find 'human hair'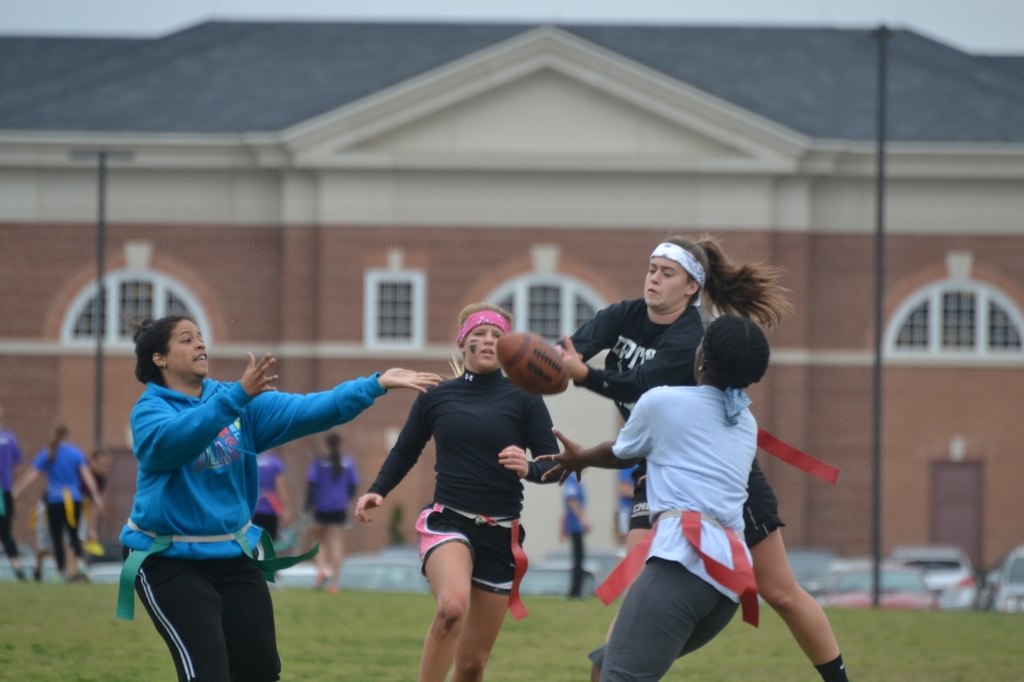
[x1=658, y1=234, x2=798, y2=319]
